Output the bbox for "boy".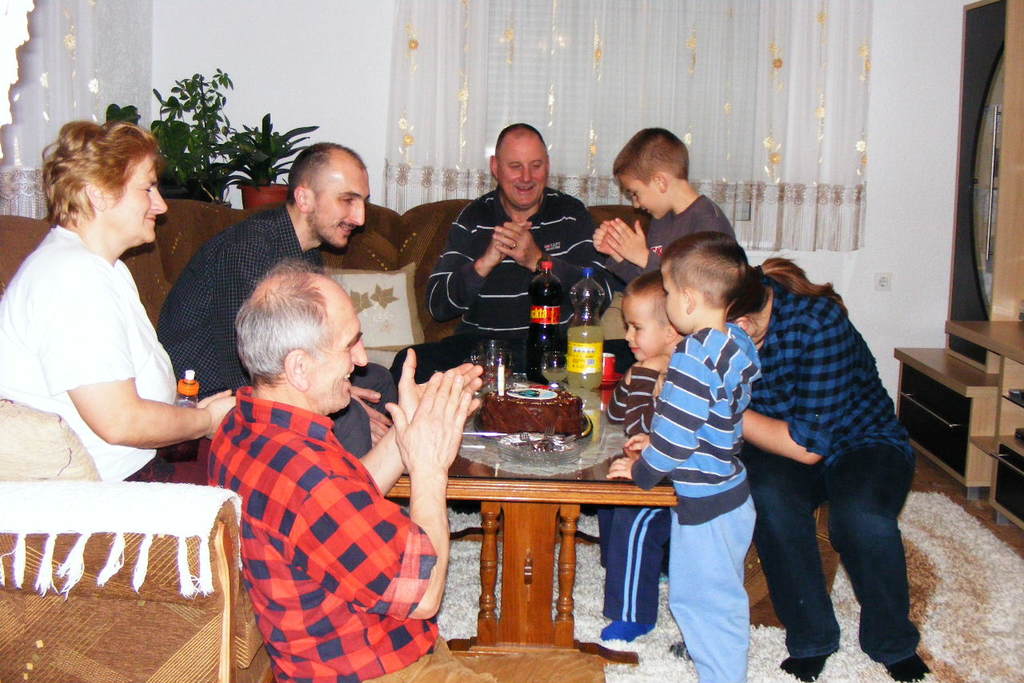
crop(597, 269, 686, 649).
